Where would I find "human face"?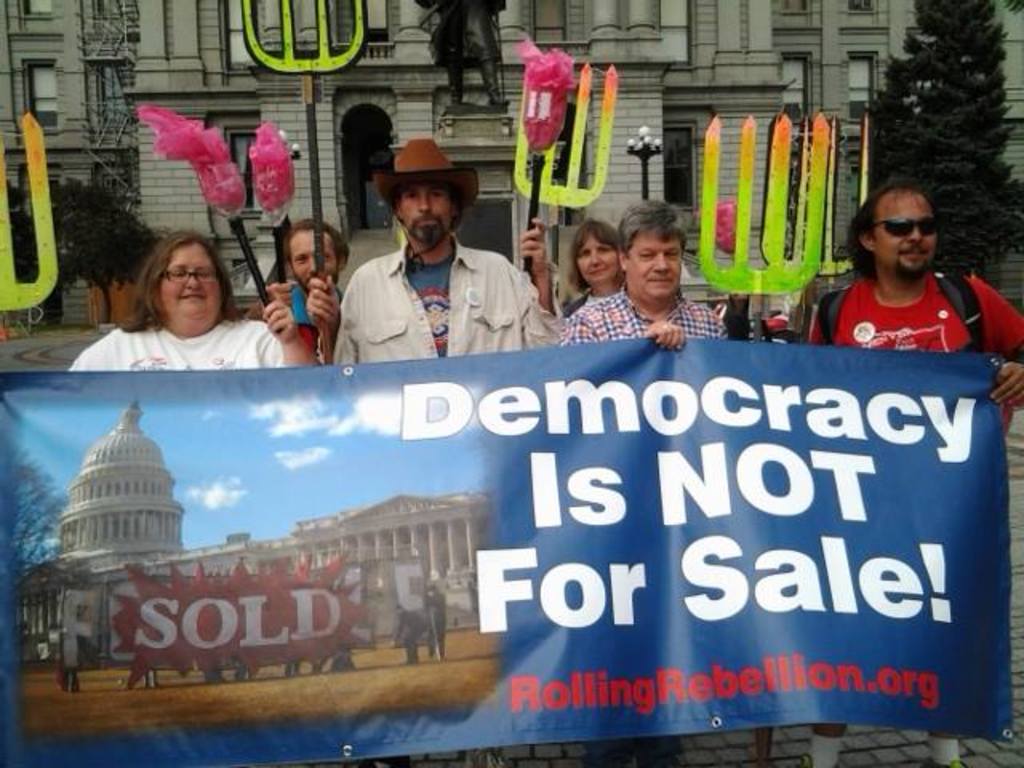
At bbox=(874, 208, 934, 274).
